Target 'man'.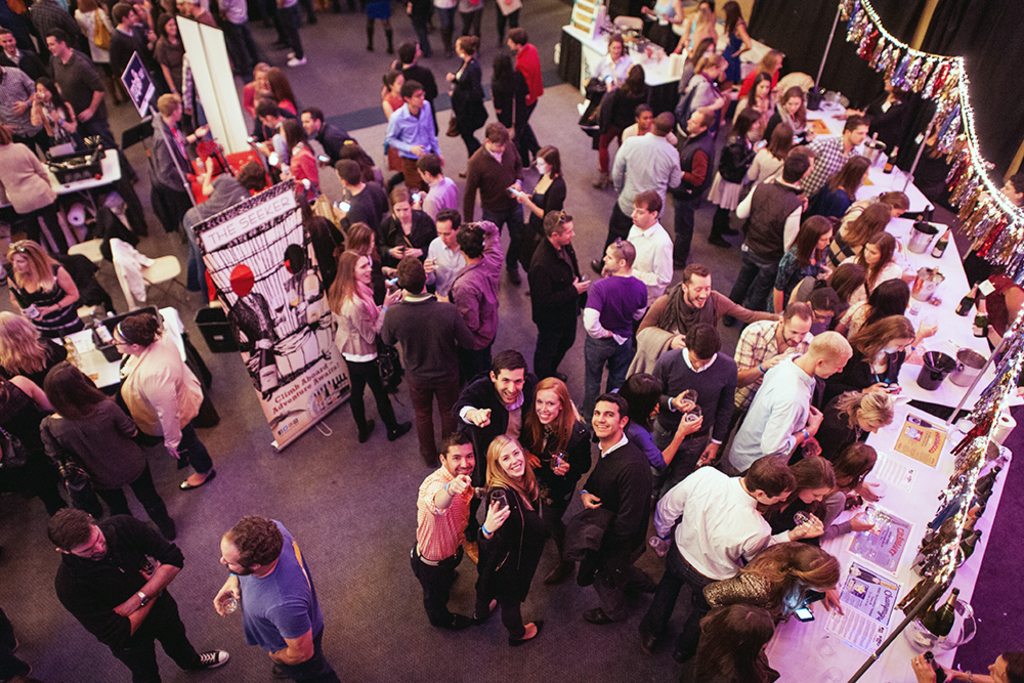
Target region: x1=588 y1=111 x2=687 y2=274.
